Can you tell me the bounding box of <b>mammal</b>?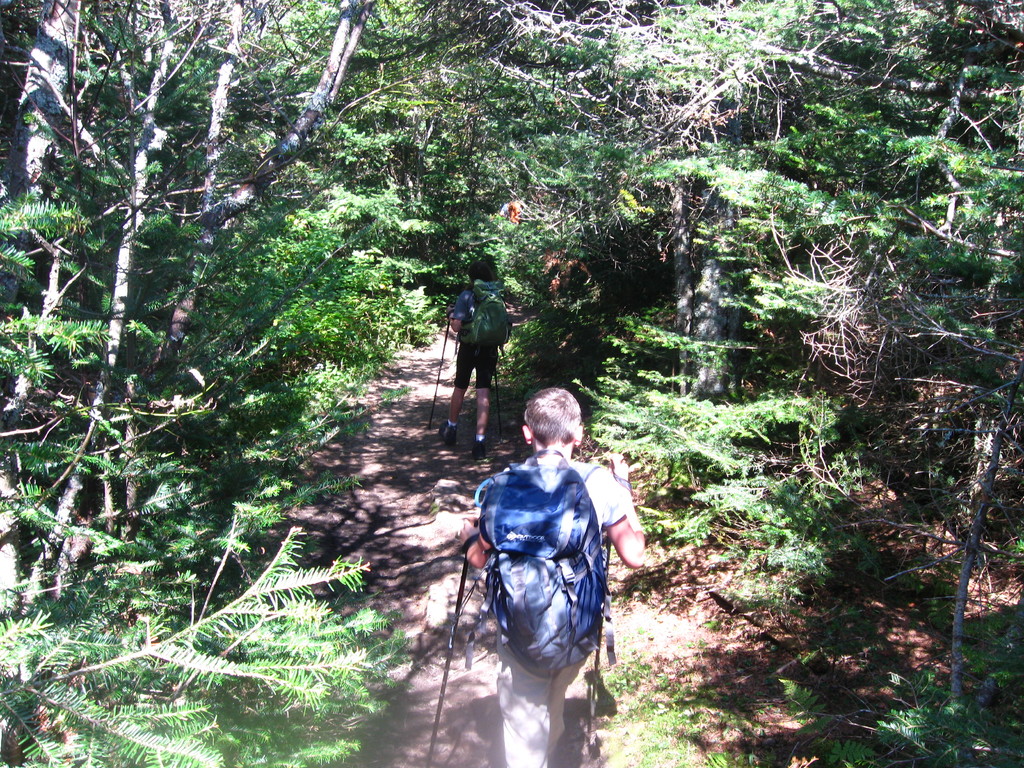
[left=443, top=265, right=497, bottom=458].
